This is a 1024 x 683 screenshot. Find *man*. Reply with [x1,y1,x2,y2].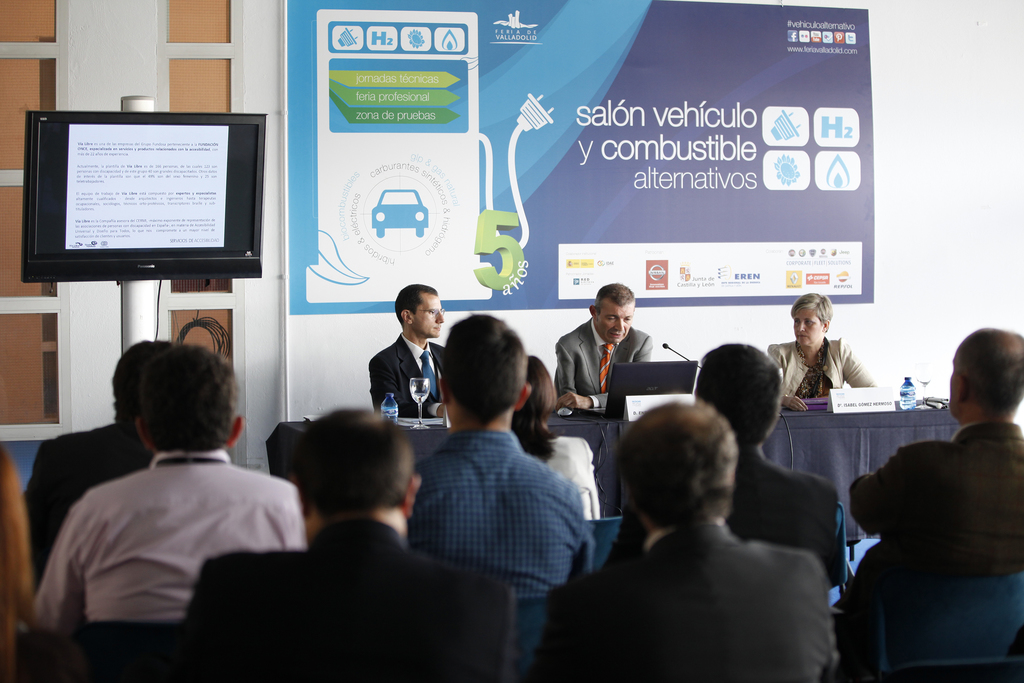
[354,290,454,440].
